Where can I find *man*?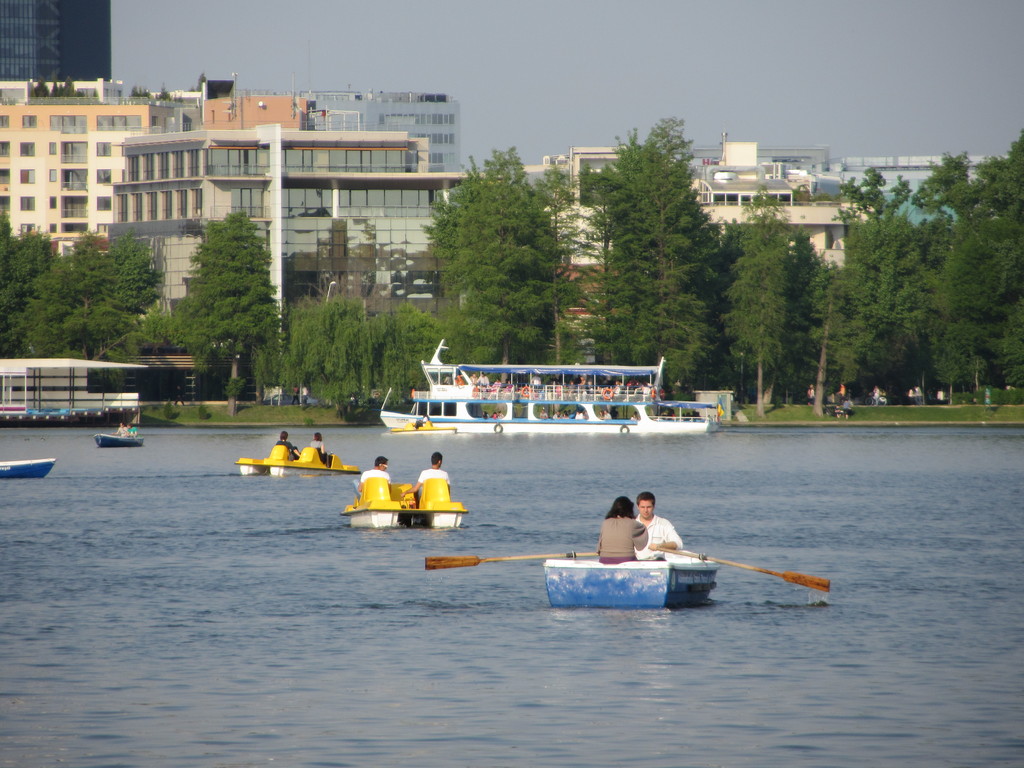
You can find it at 935 386 949 405.
